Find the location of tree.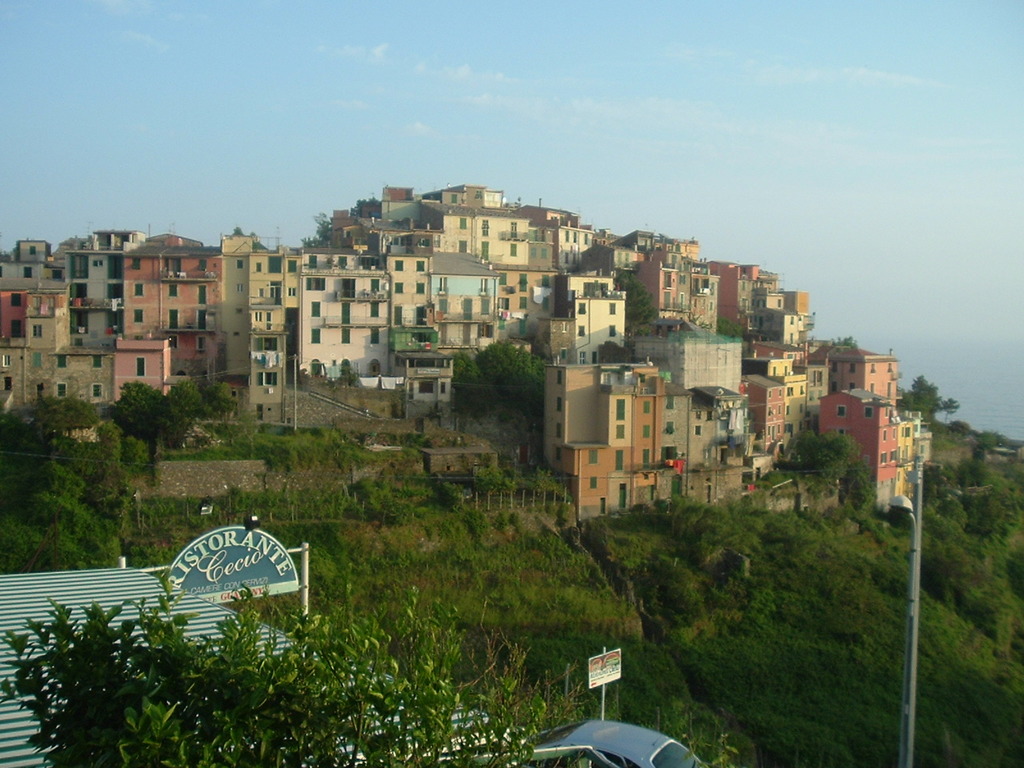
Location: 99 382 189 446.
